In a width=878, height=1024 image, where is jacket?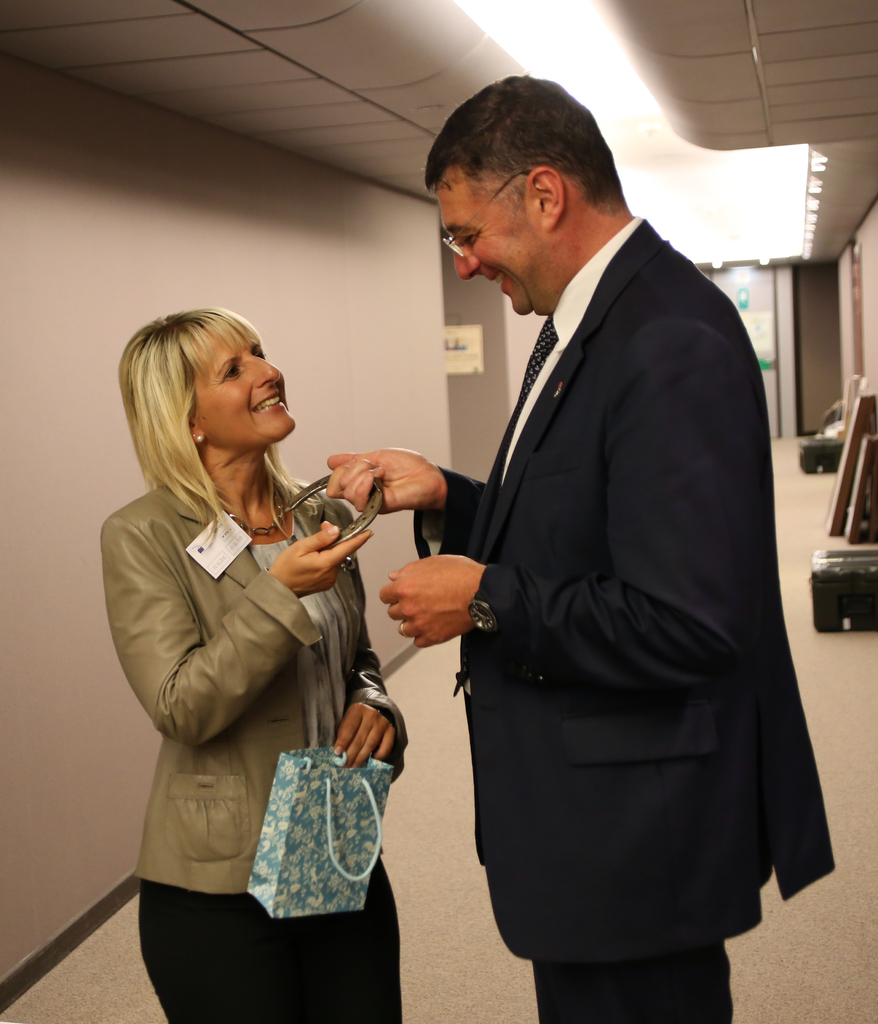
(83,385,435,831).
